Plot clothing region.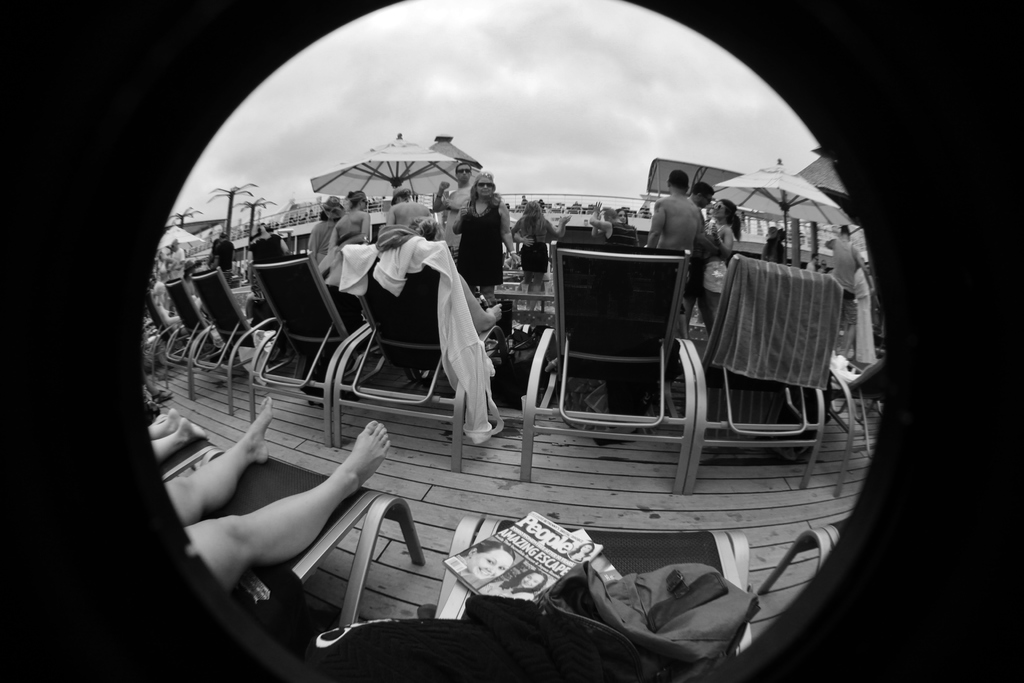
Plotted at [856,276,874,360].
